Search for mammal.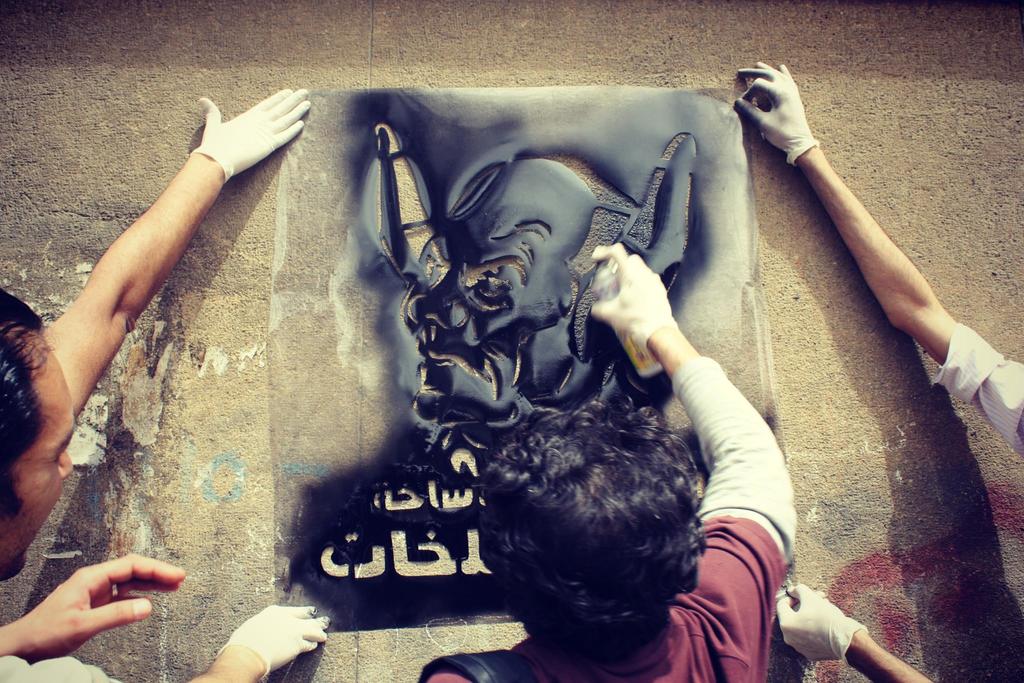
Found at box=[0, 551, 188, 660].
